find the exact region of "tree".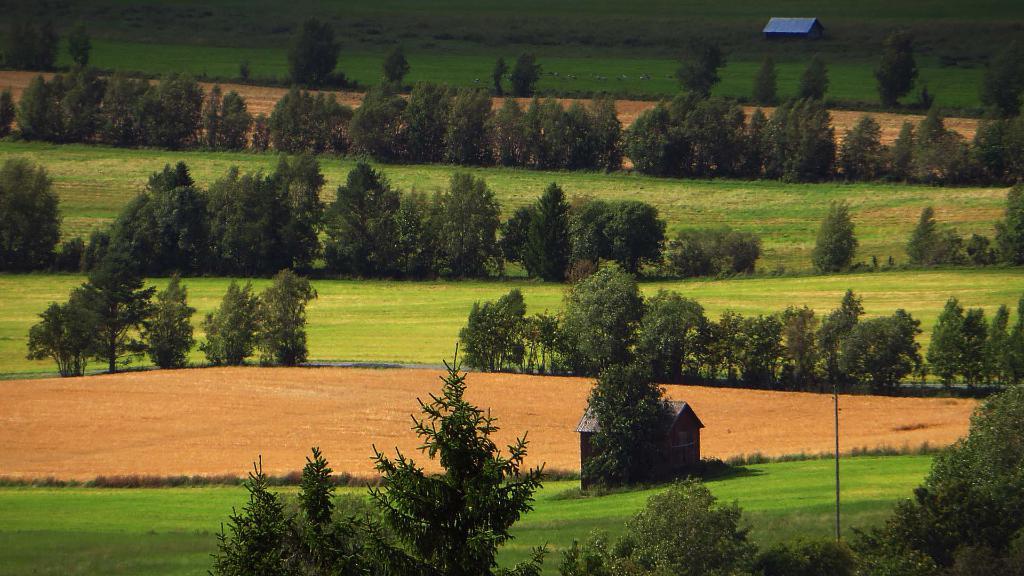
Exact region: (793,54,829,103).
